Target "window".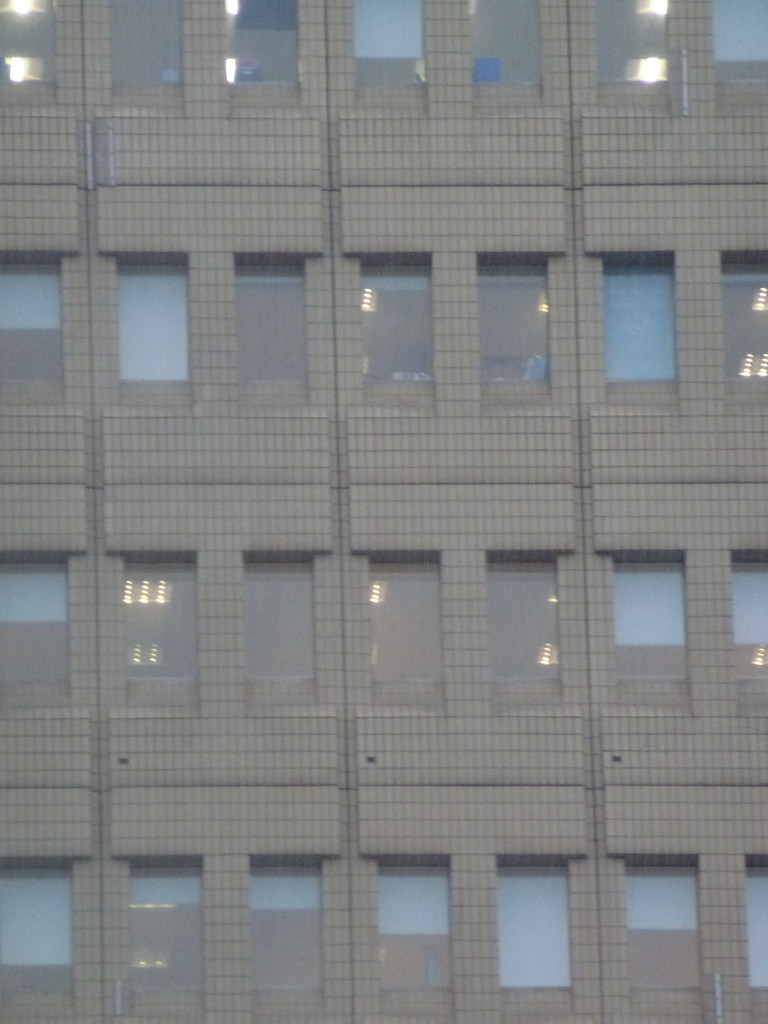
Target region: l=243, t=862, r=328, b=916.
